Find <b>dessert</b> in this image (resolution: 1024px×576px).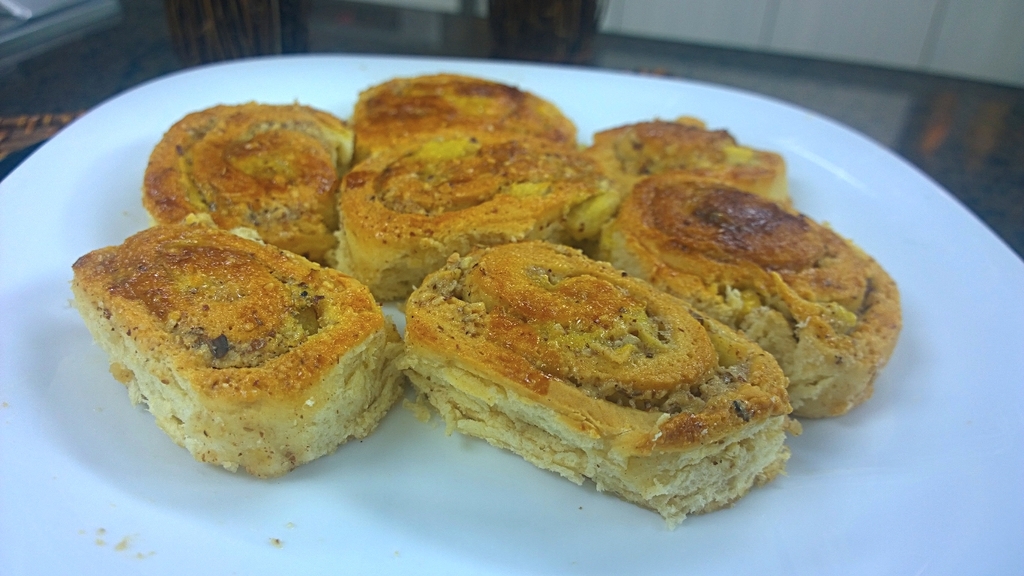
l=329, t=148, r=584, b=291.
